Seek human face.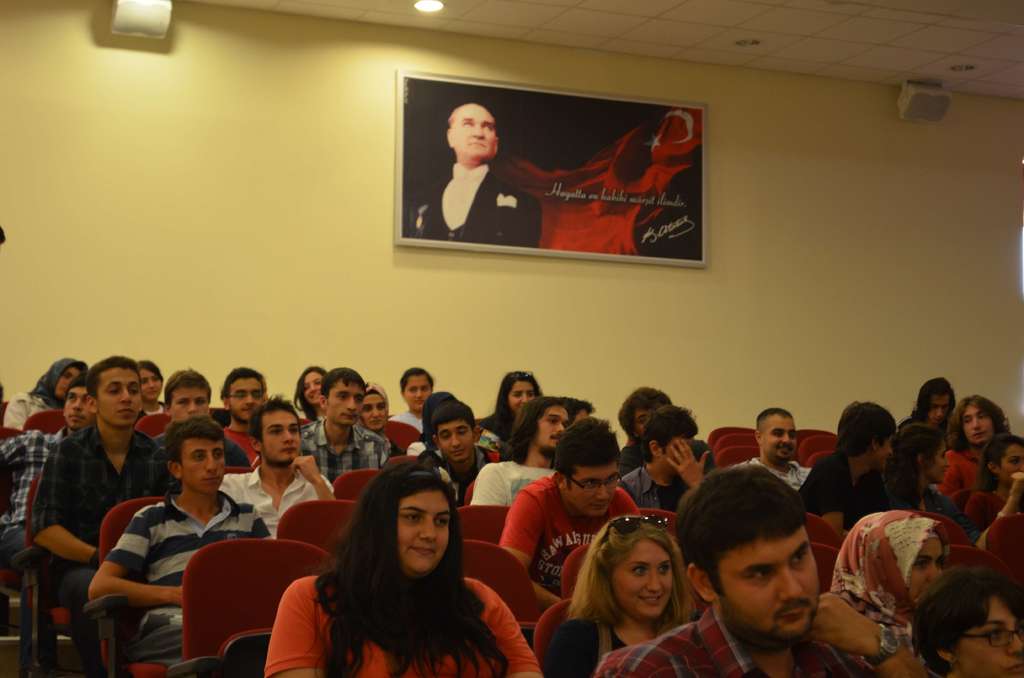
<region>307, 366, 330, 407</region>.
